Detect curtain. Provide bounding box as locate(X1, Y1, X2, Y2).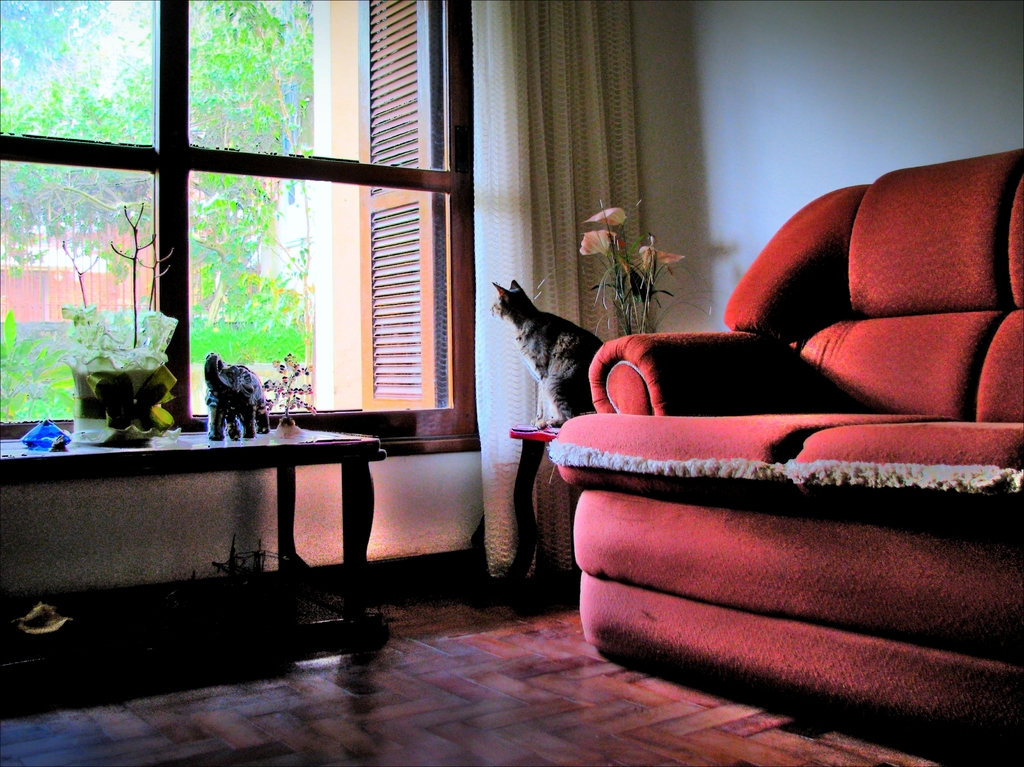
locate(468, 9, 654, 570).
